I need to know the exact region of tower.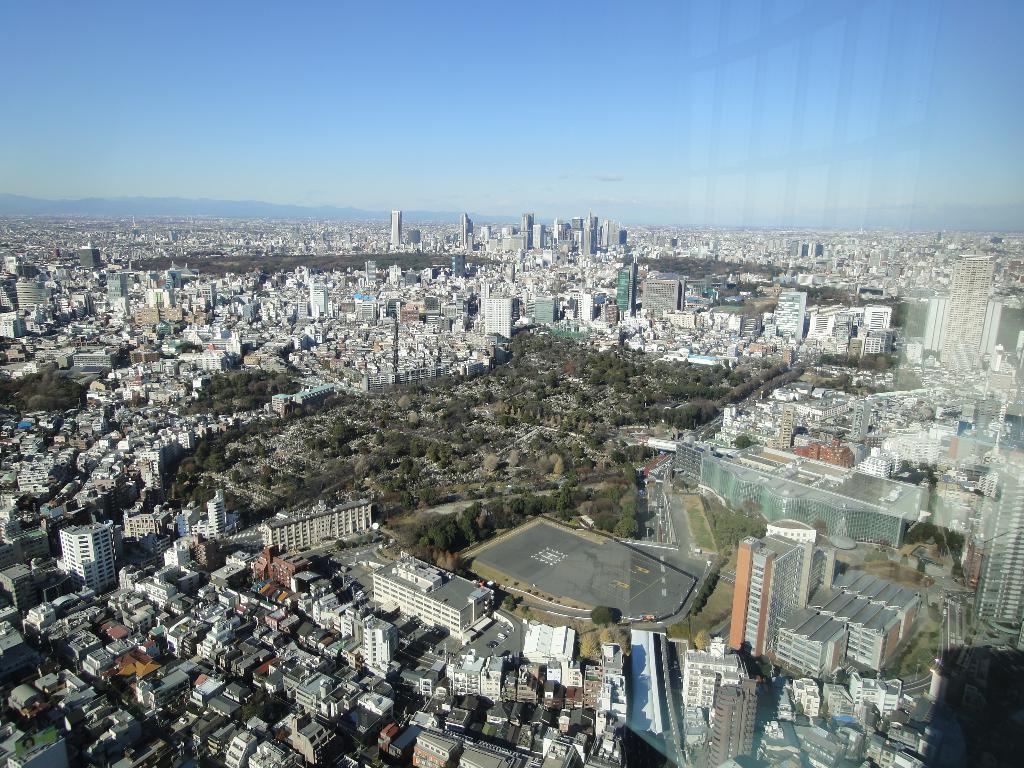
Region: Rect(58, 523, 117, 588).
